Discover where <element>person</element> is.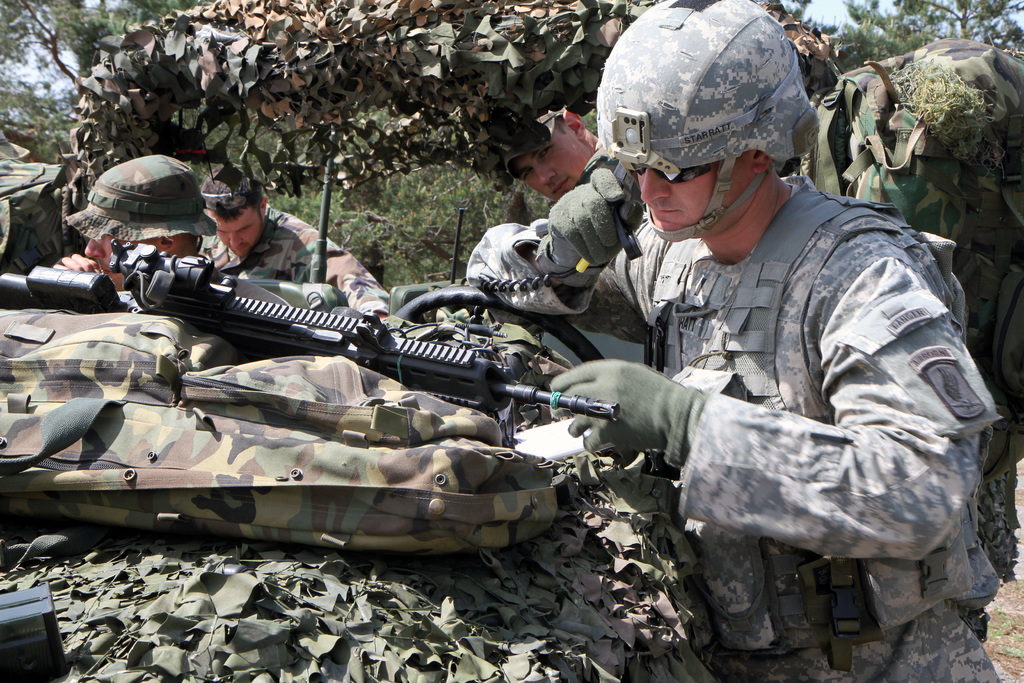
Discovered at detection(509, 111, 591, 193).
